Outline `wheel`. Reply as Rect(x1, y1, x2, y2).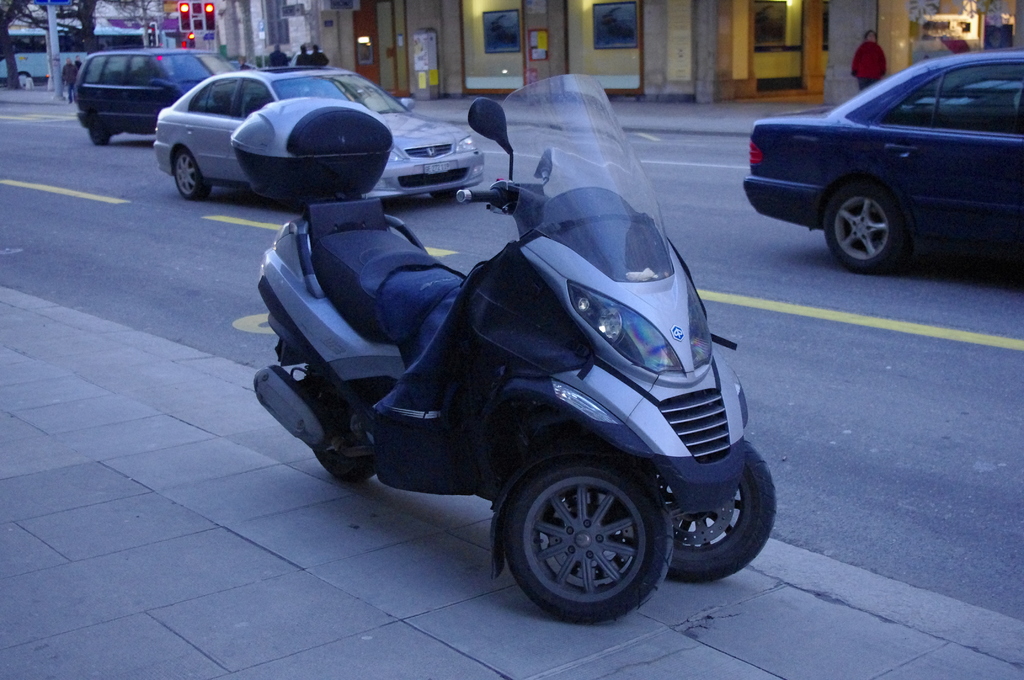
Rect(83, 112, 108, 145).
